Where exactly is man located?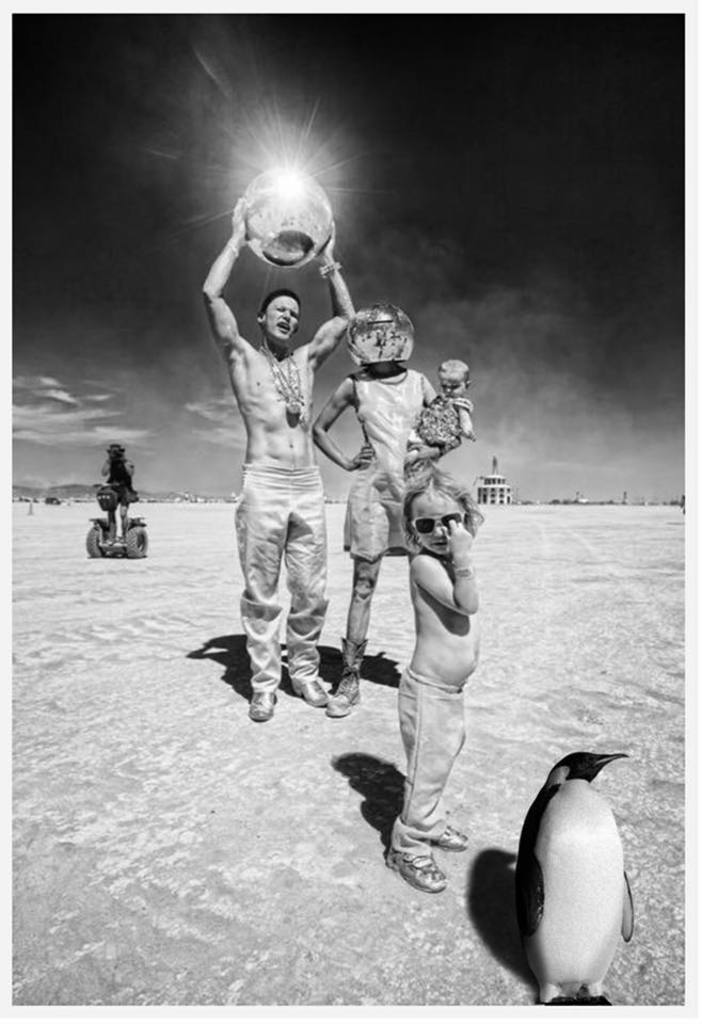
Its bounding box is crop(202, 214, 353, 738).
